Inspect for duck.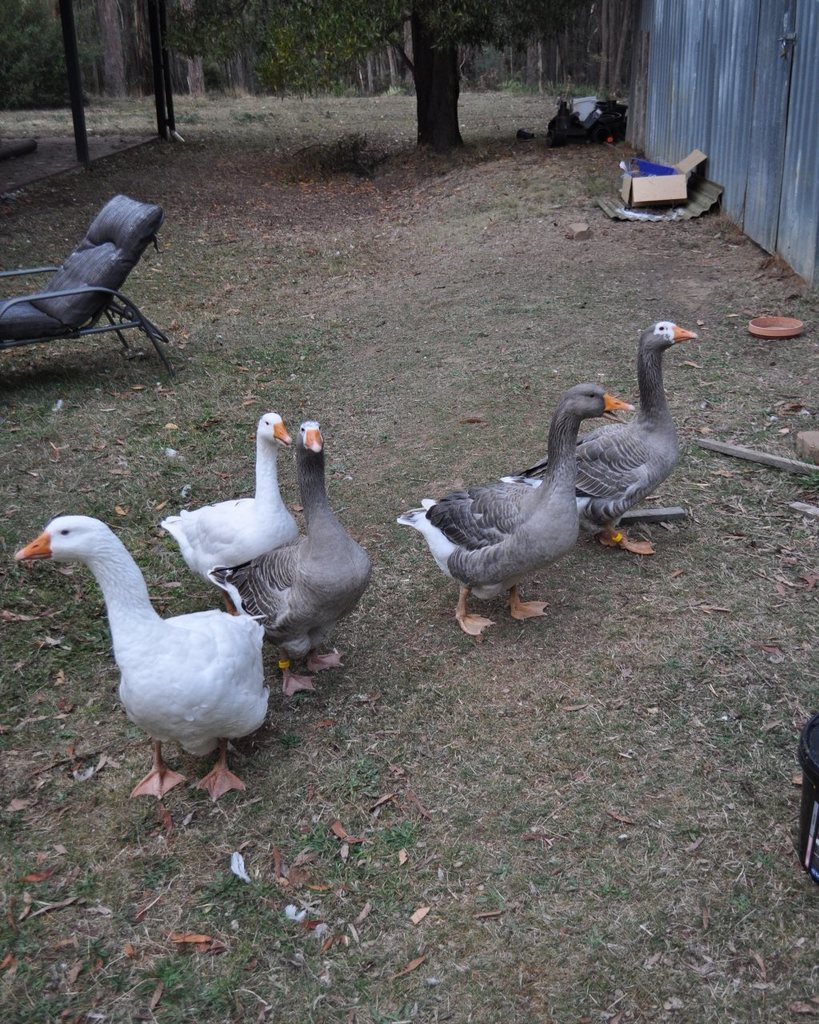
Inspection: [x1=525, y1=322, x2=701, y2=559].
